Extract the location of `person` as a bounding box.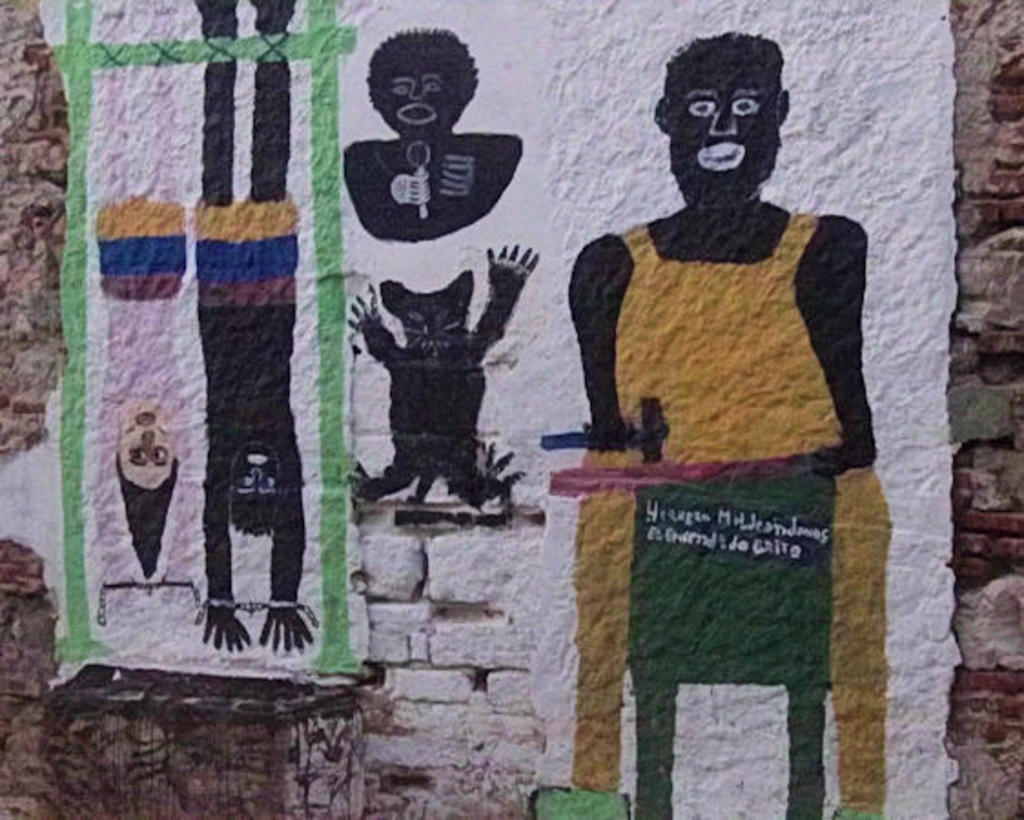
{"x1": 548, "y1": 35, "x2": 876, "y2": 818}.
